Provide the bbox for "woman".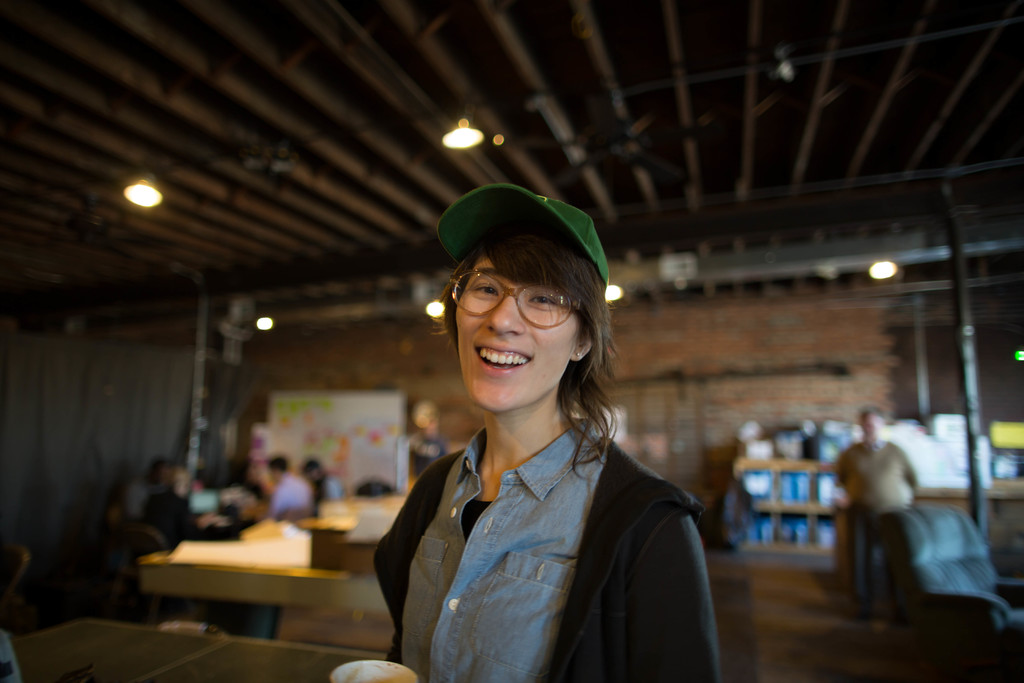
397:192:724:682.
